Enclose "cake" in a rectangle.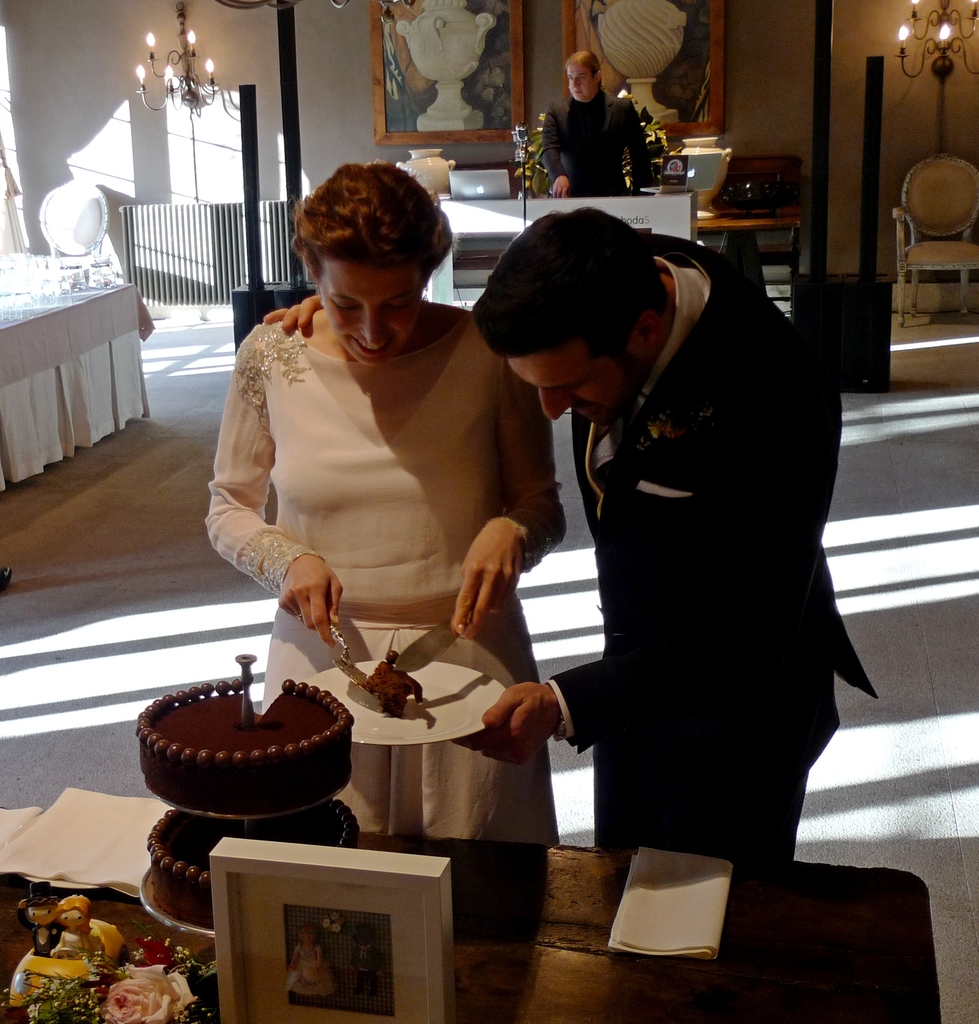
detection(142, 679, 364, 945).
